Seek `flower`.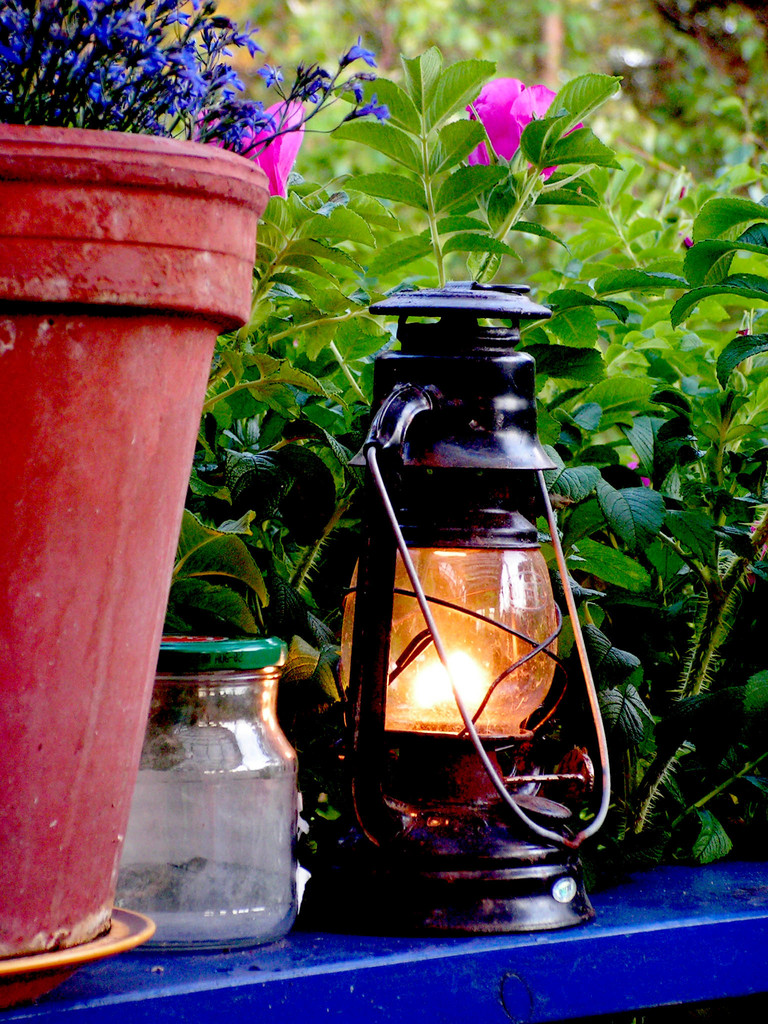
left=193, top=95, right=303, bottom=204.
